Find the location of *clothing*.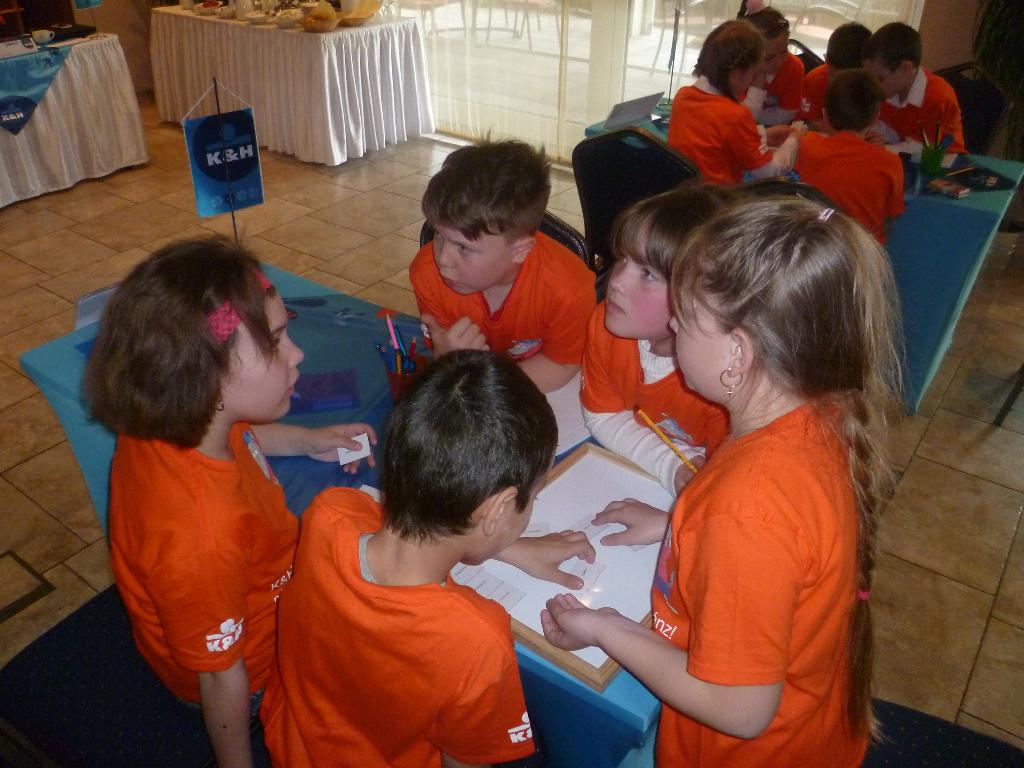
Location: Rect(744, 49, 804, 113).
